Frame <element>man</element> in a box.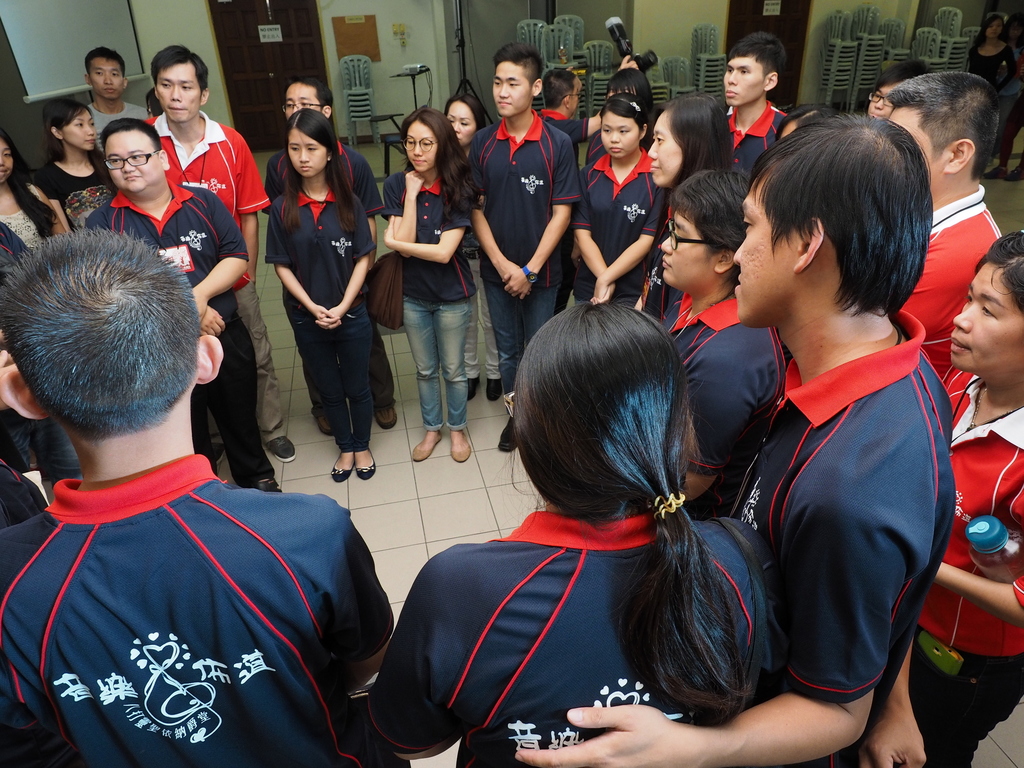
locate(84, 44, 141, 148).
